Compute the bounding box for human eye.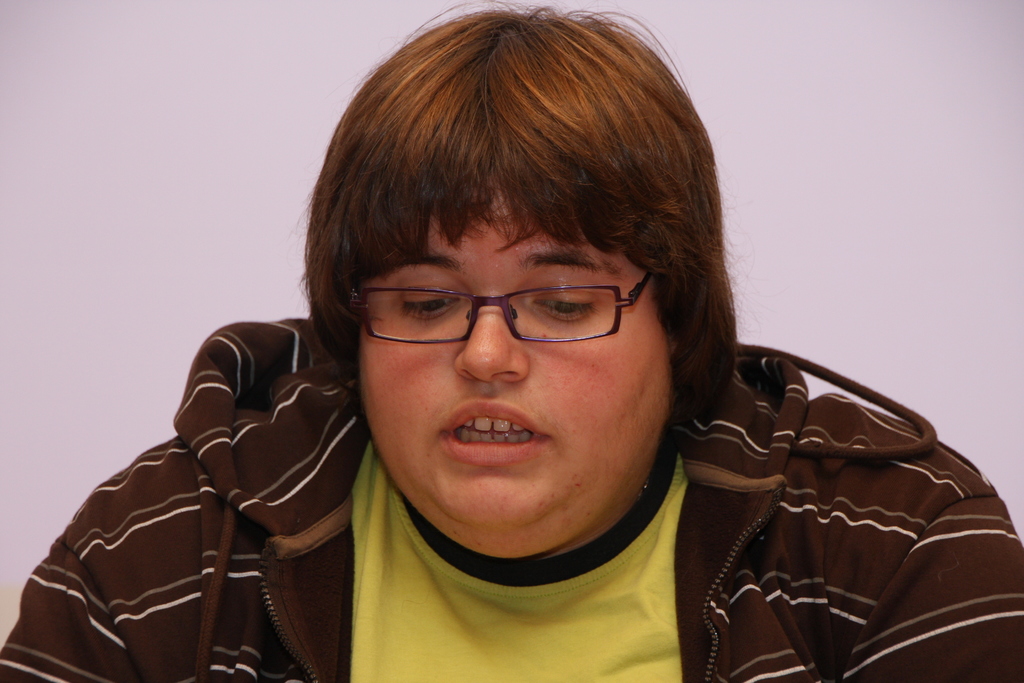
<box>387,277,467,320</box>.
